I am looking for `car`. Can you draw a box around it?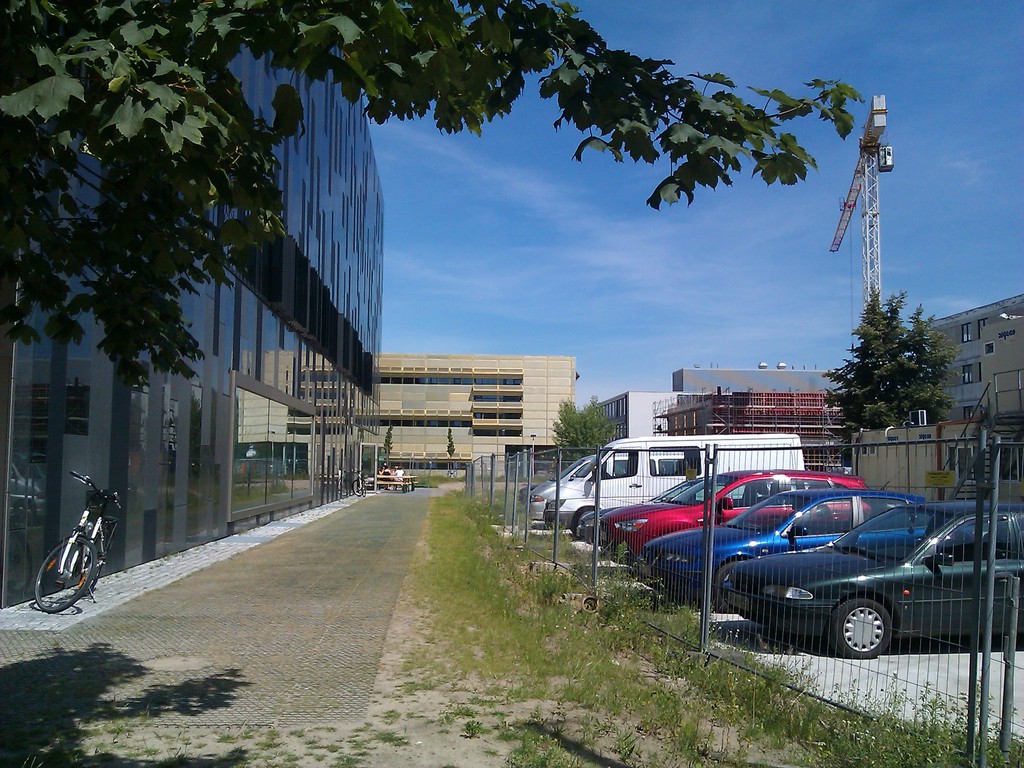
Sure, the bounding box is 519 485 539 504.
